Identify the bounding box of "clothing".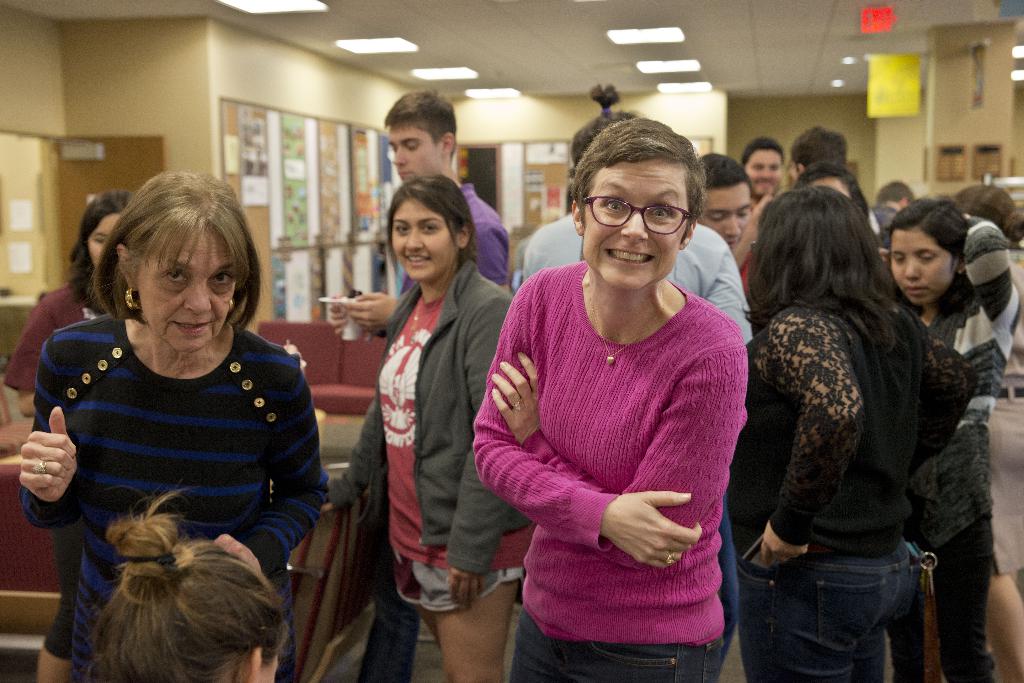
<box>497,220,760,666</box>.
